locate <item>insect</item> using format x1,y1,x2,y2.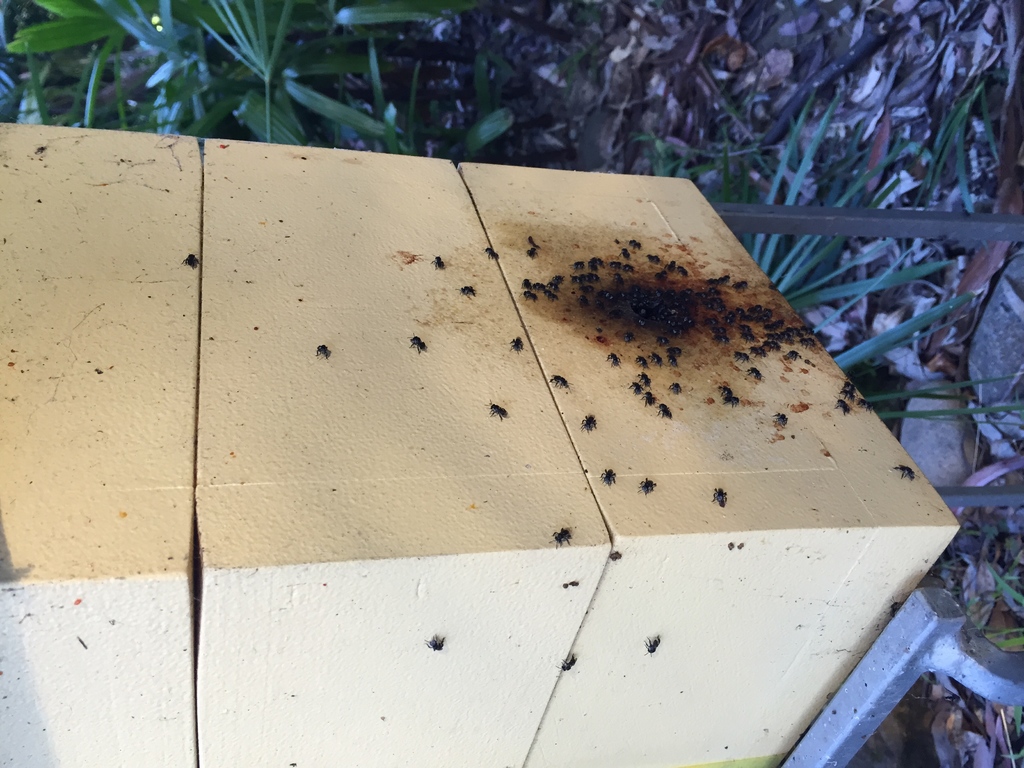
721,397,739,410.
